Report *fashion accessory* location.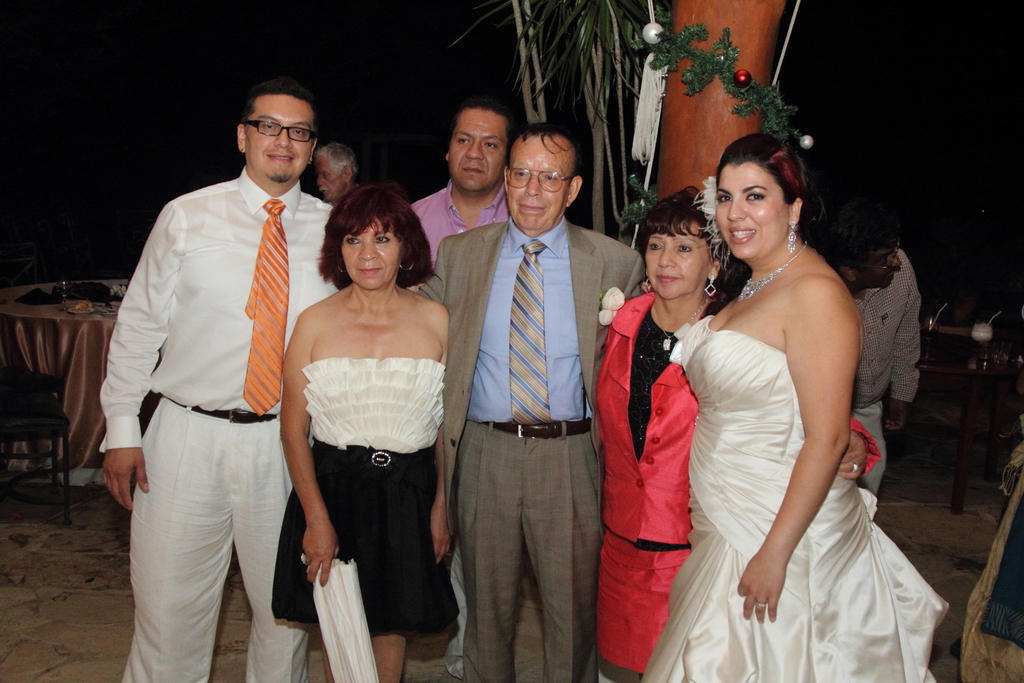
Report: rect(704, 275, 717, 298).
